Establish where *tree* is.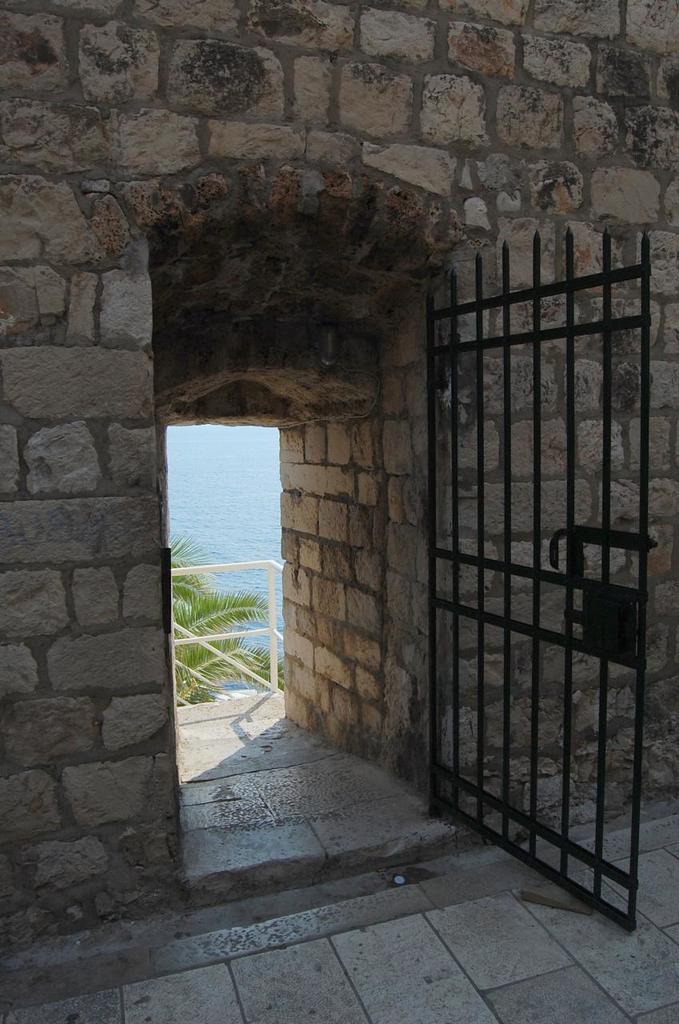
Established at bbox=[172, 536, 283, 700].
